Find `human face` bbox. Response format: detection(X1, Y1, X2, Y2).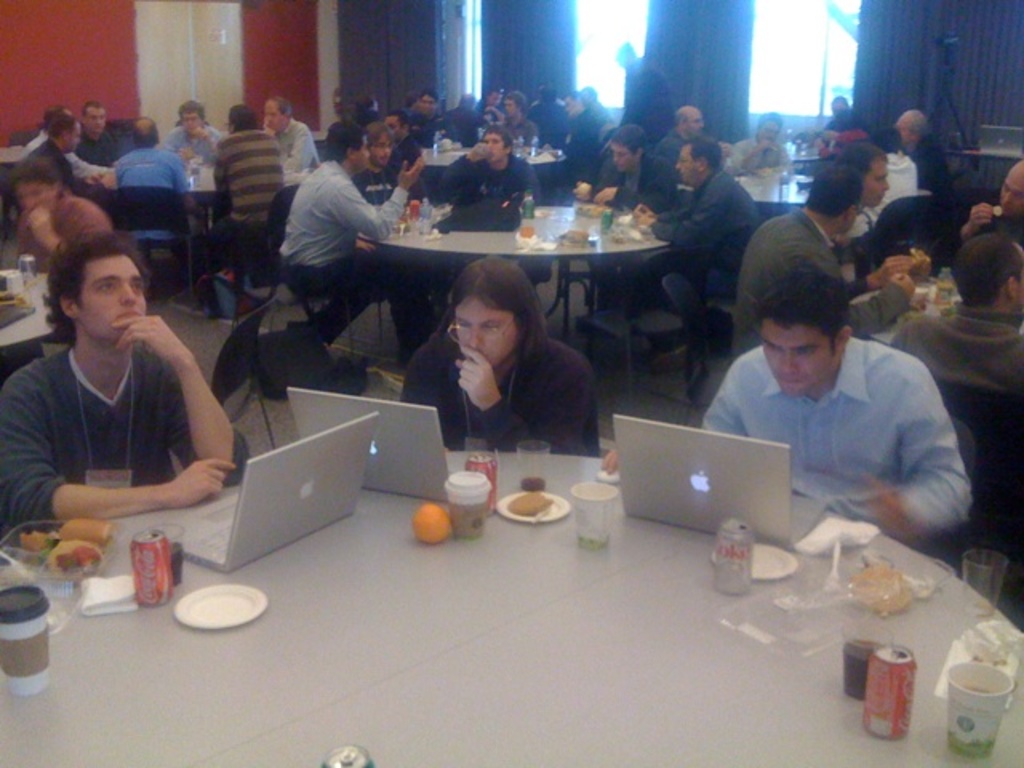
detection(675, 139, 701, 178).
